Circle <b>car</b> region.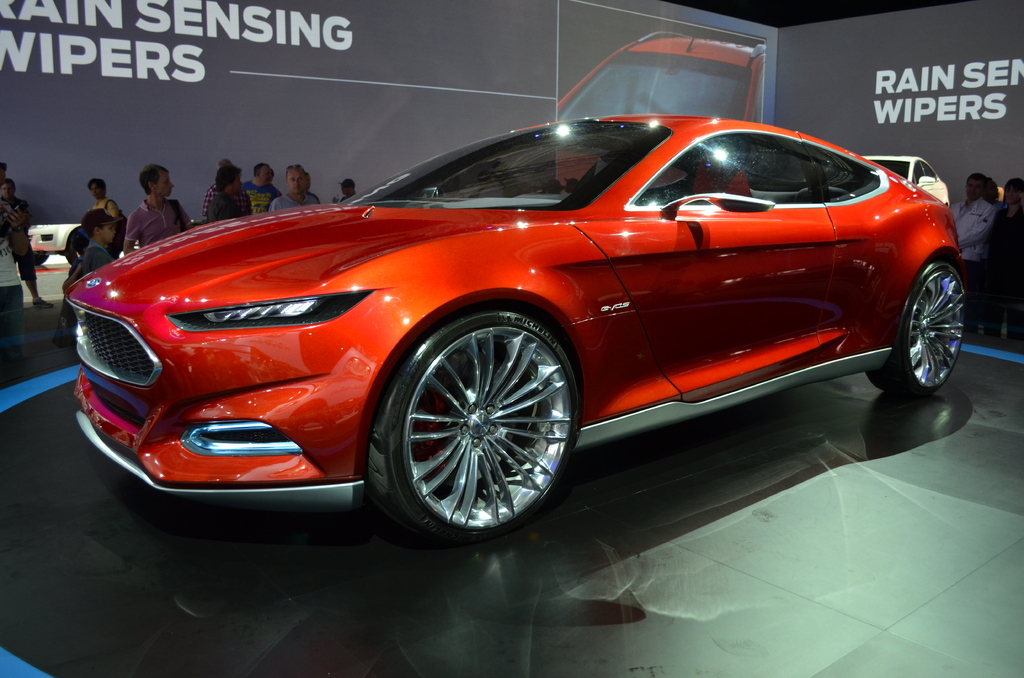
Region: 15 227 139 268.
